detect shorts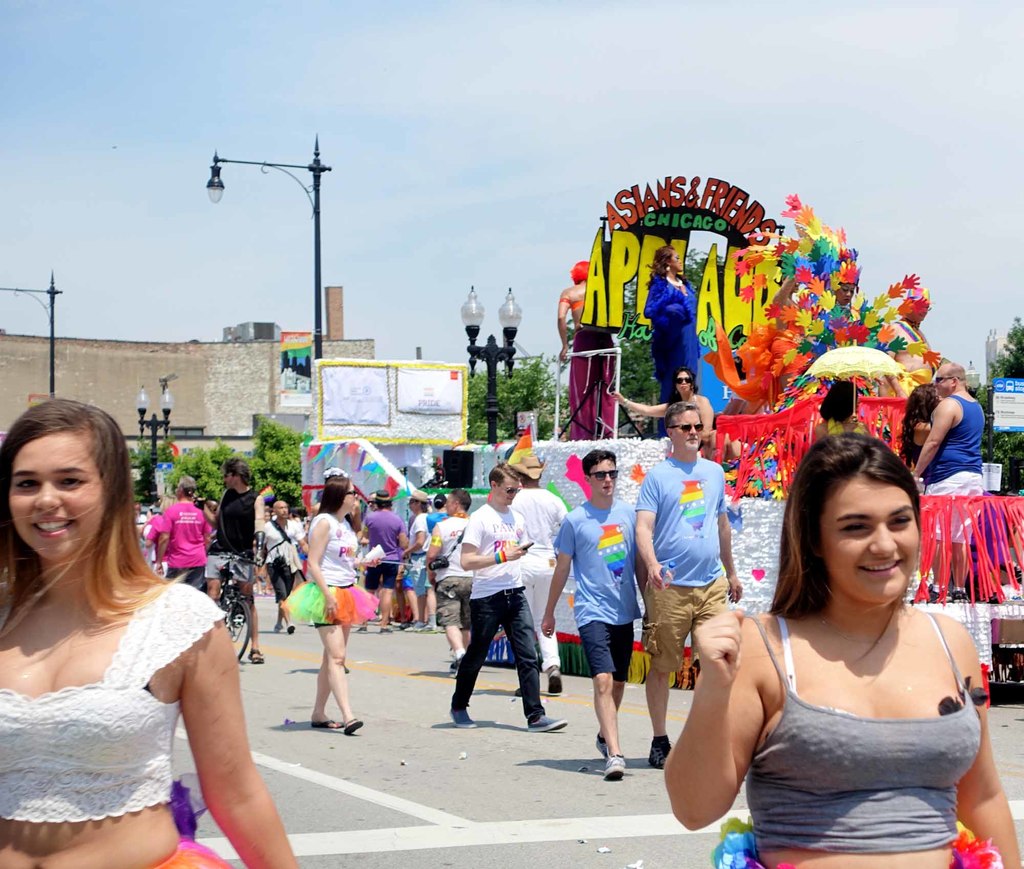
bbox=[579, 618, 635, 680]
